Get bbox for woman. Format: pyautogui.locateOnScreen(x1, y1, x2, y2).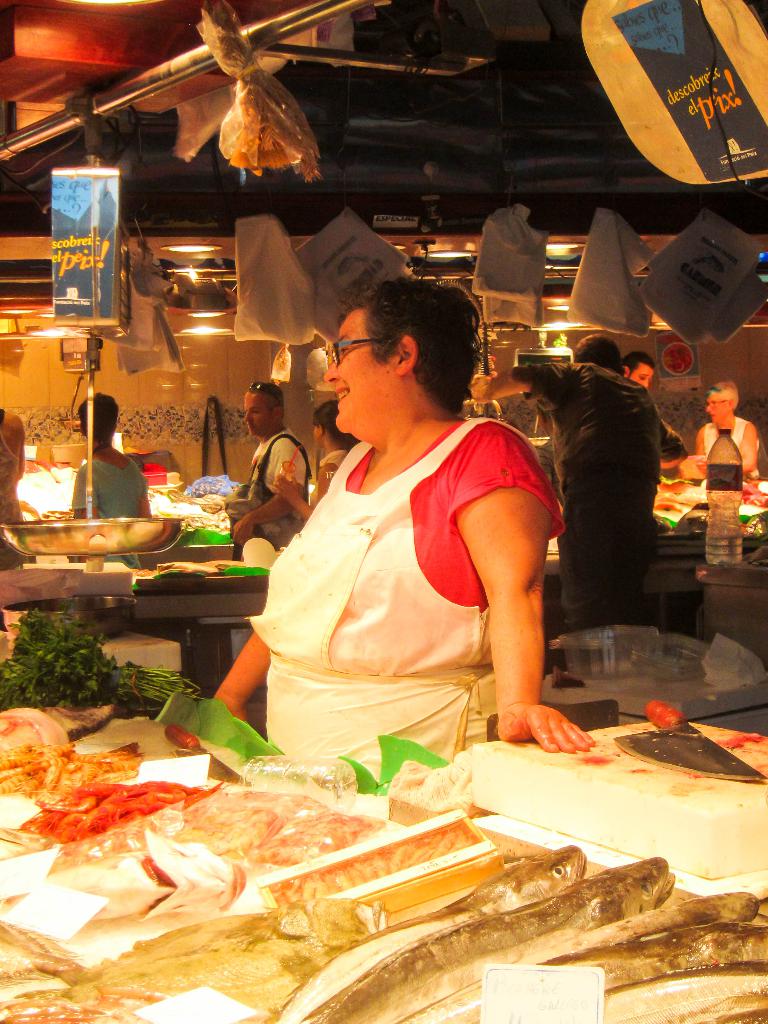
pyautogui.locateOnScreen(226, 259, 581, 796).
